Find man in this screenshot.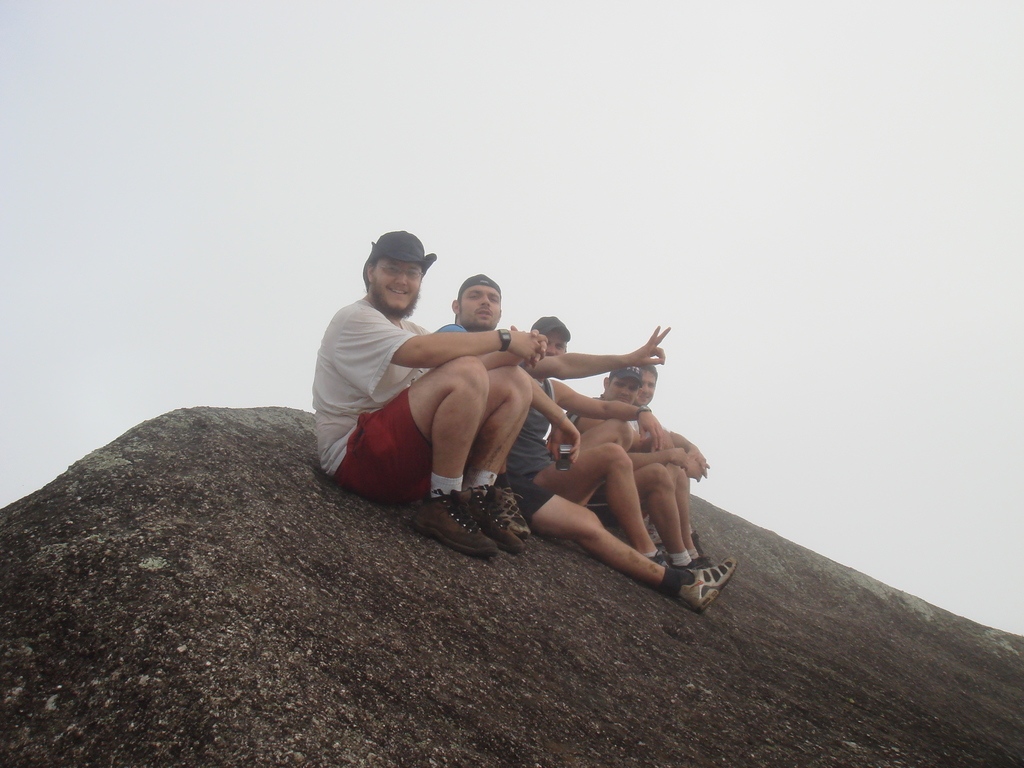
The bounding box for man is BBox(431, 266, 649, 499).
